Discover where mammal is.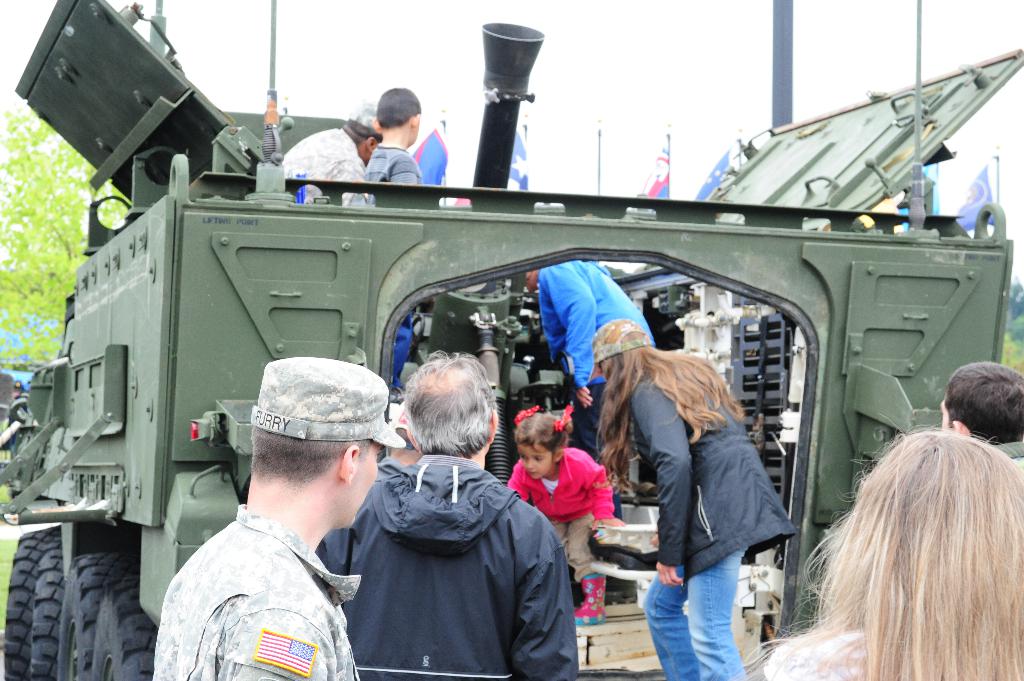
Discovered at 277:99:381:205.
